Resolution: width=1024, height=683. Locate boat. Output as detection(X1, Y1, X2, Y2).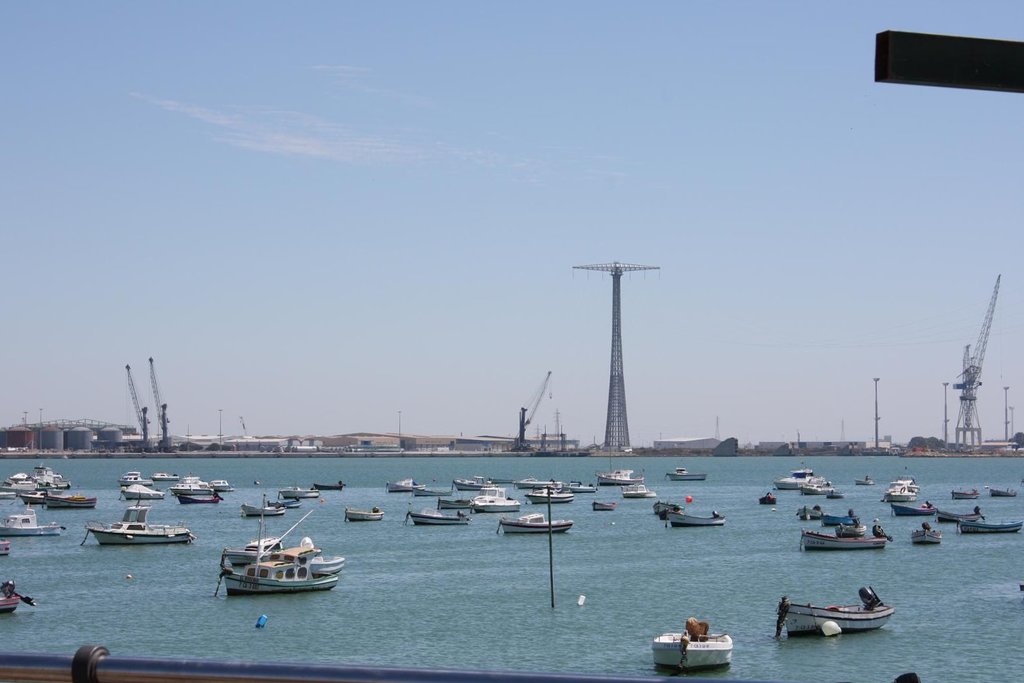
detection(117, 479, 177, 504).
